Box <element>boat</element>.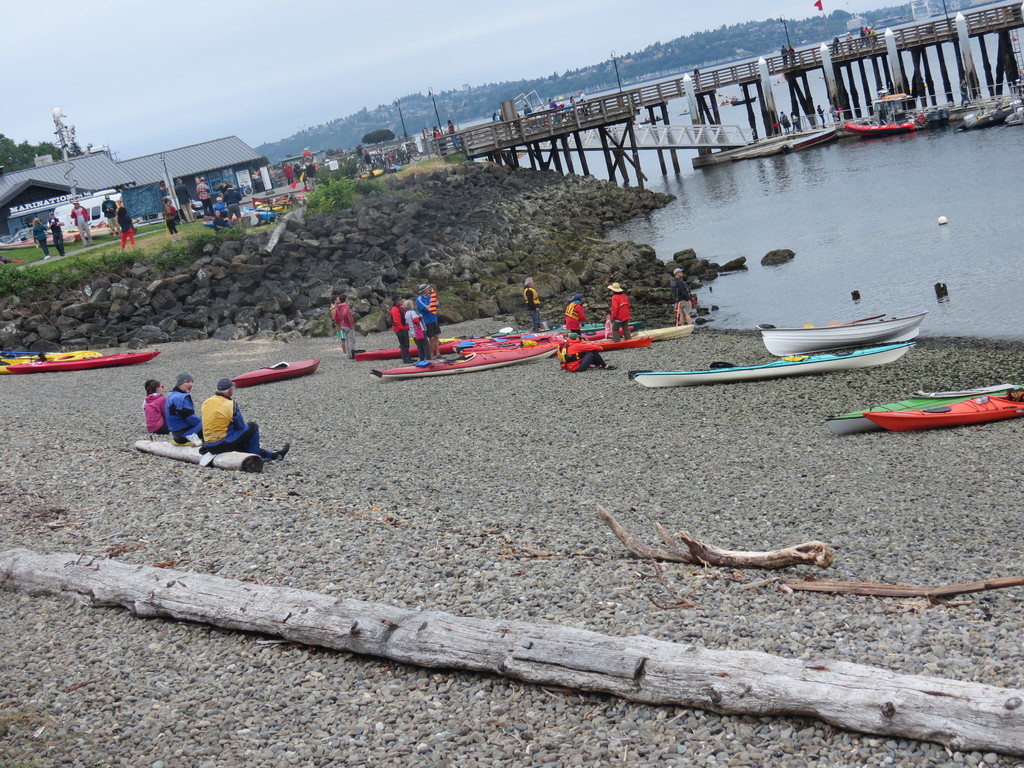
region(751, 310, 929, 360).
